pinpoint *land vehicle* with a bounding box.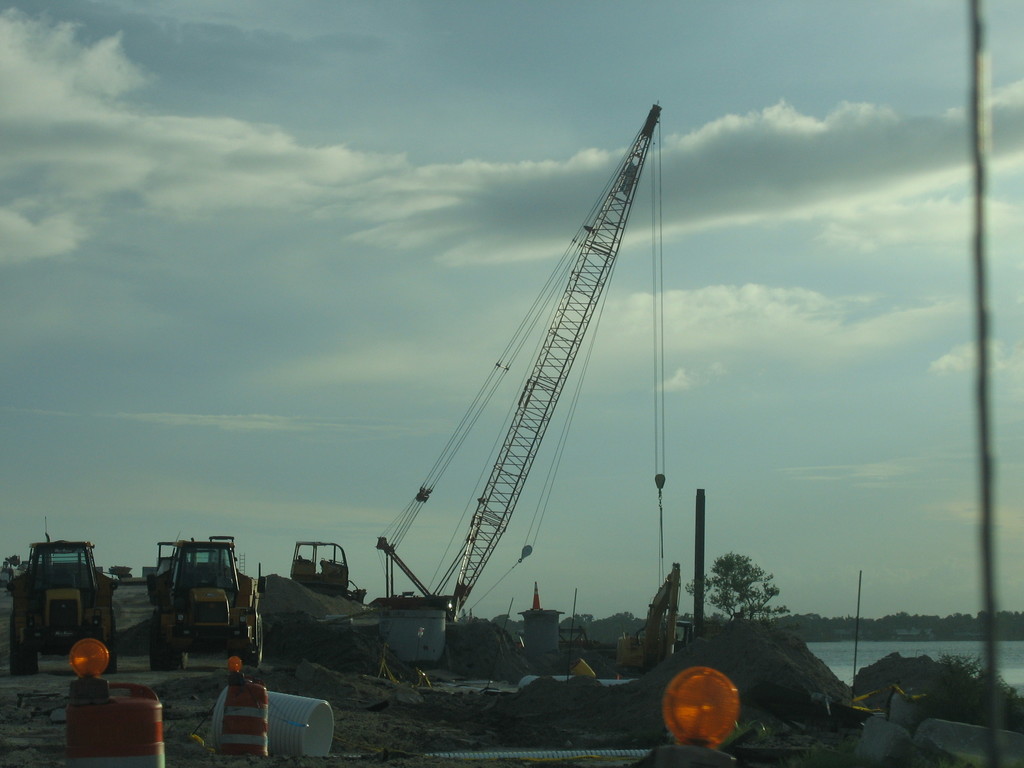
crop(10, 539, 125, 689).
